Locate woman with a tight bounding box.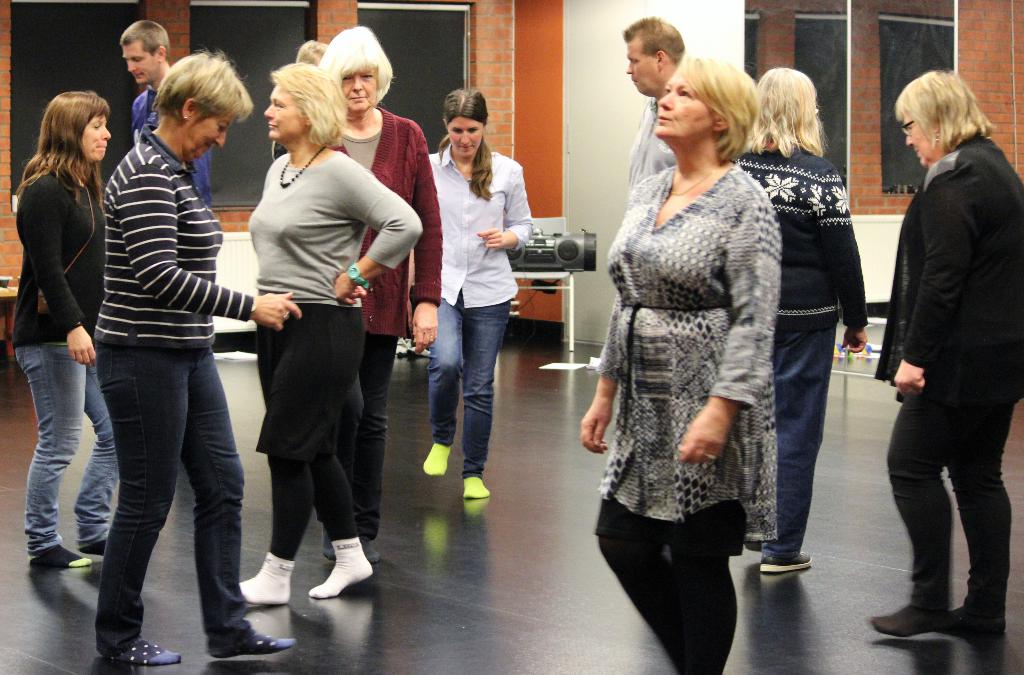
<region>12, 92, 118, 569</region>.
